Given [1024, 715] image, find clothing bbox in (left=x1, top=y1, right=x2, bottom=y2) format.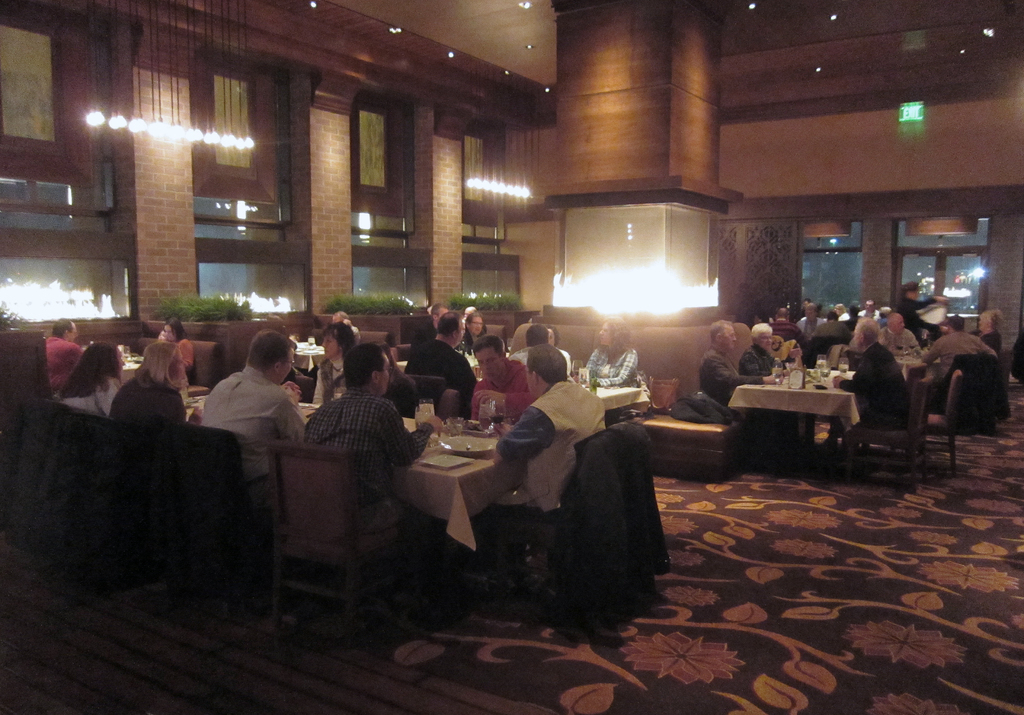
(left=307, top=385, right=438, bottom=538).
